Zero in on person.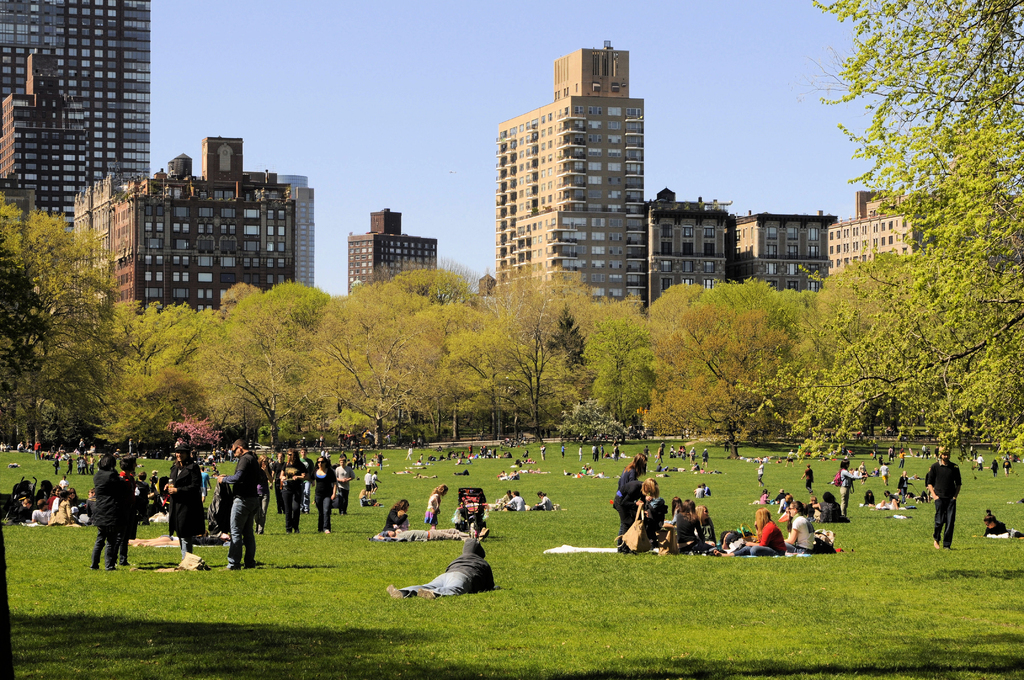
Zeroed in: (925, 446, 959, 543).
